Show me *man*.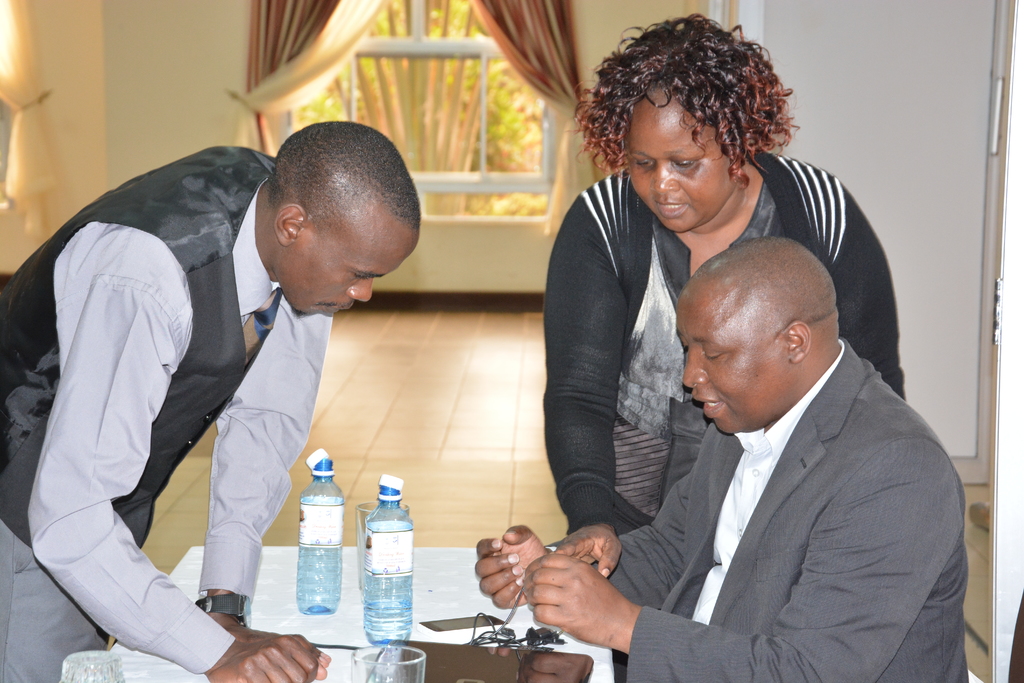
*man* is here: [544, 11, 905, 574].
